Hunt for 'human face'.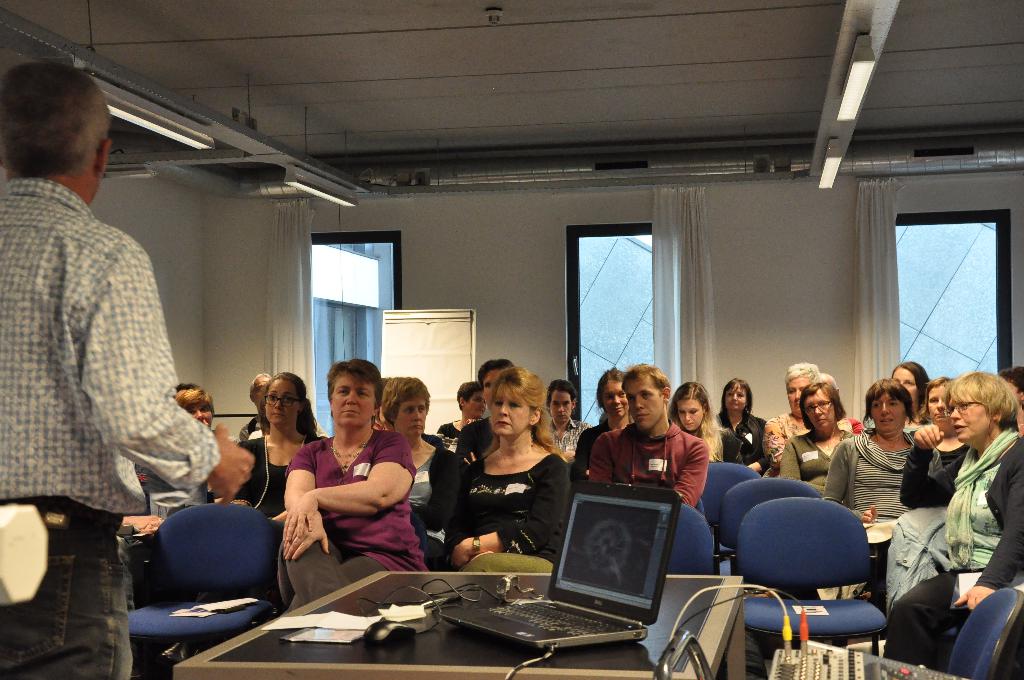
Hunted down at [634,382,653,433].
